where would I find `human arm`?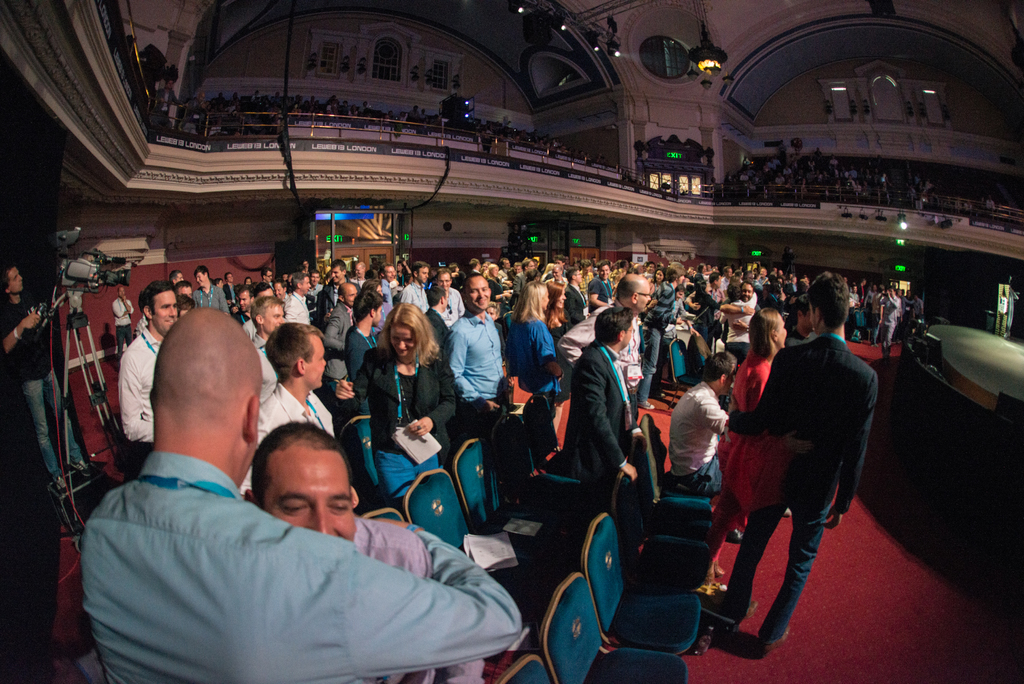
At Rect(651, 288, 684, 326).
